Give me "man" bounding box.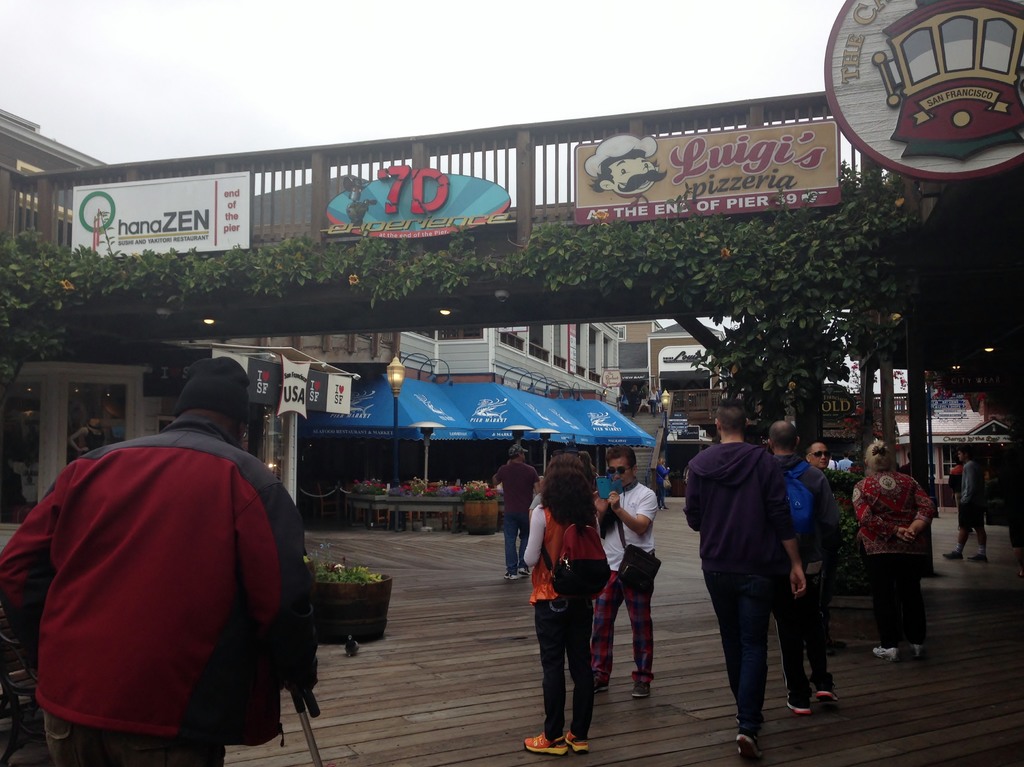
803, 434, 857, 520.
